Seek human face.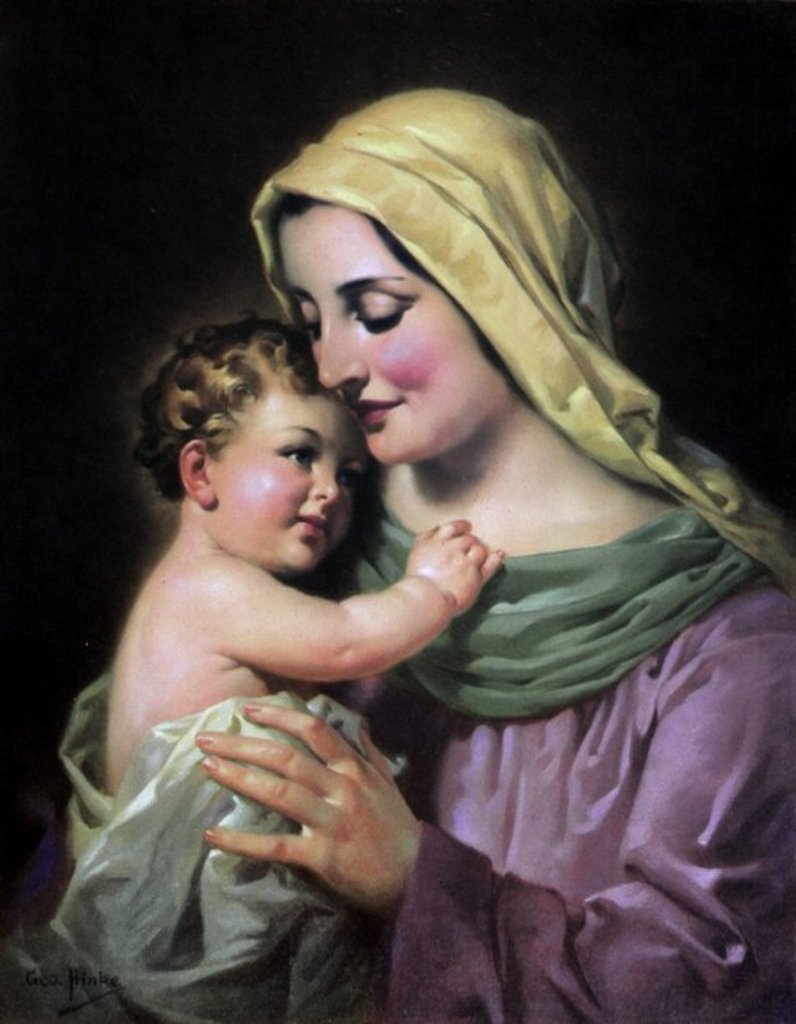
x1=198, y1=373, x2=357, y2=579.
